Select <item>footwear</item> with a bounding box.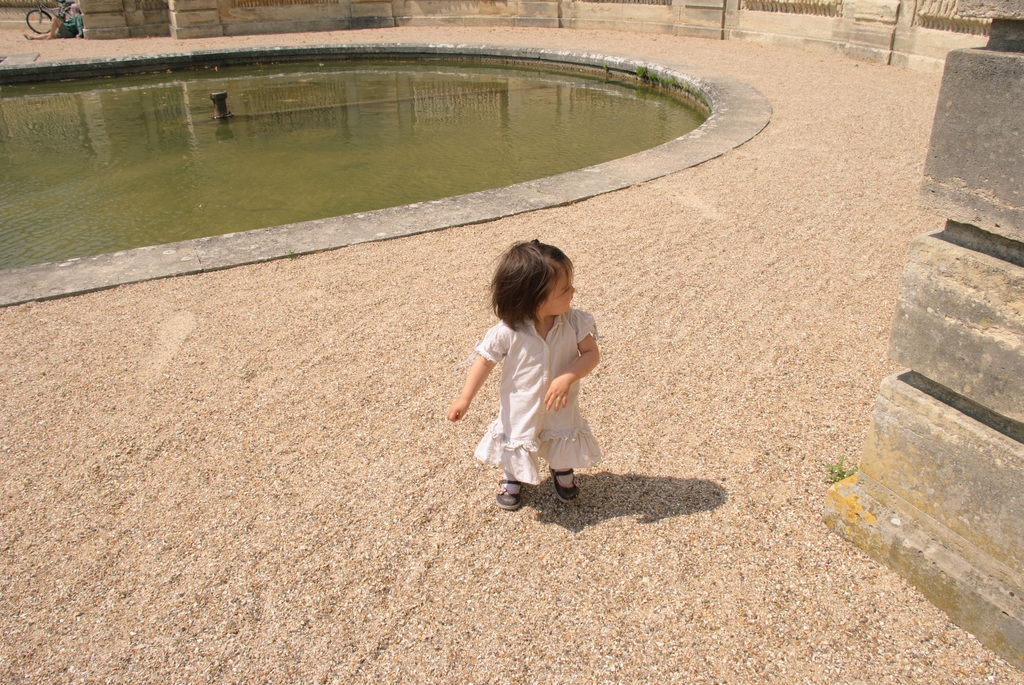
BBox(548, 468, 580, 504).
